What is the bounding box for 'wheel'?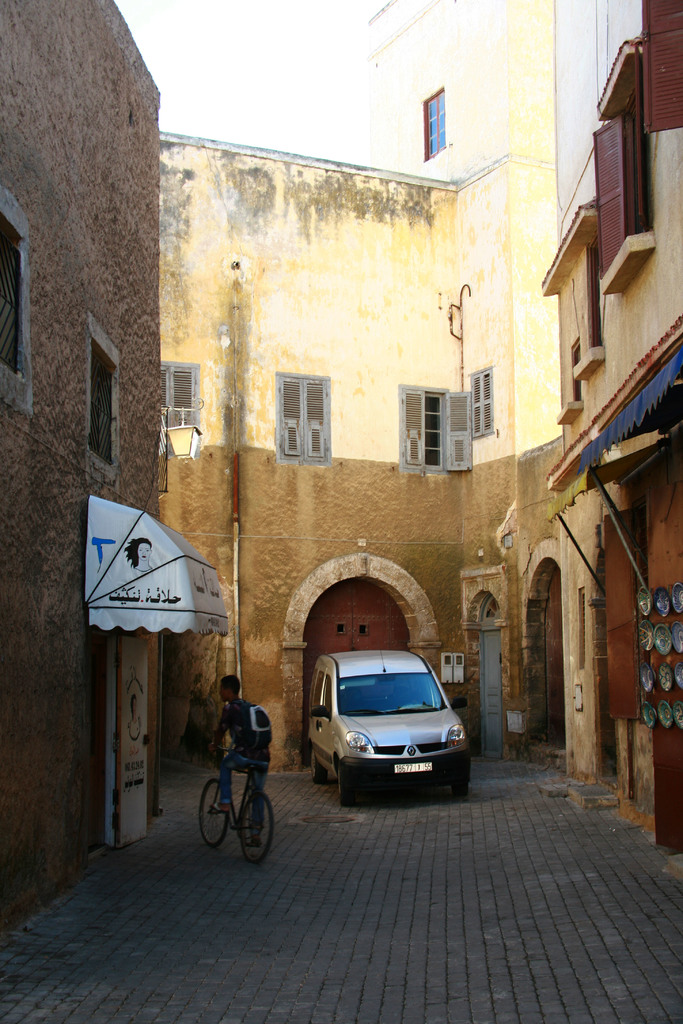
455:779:470:799.
